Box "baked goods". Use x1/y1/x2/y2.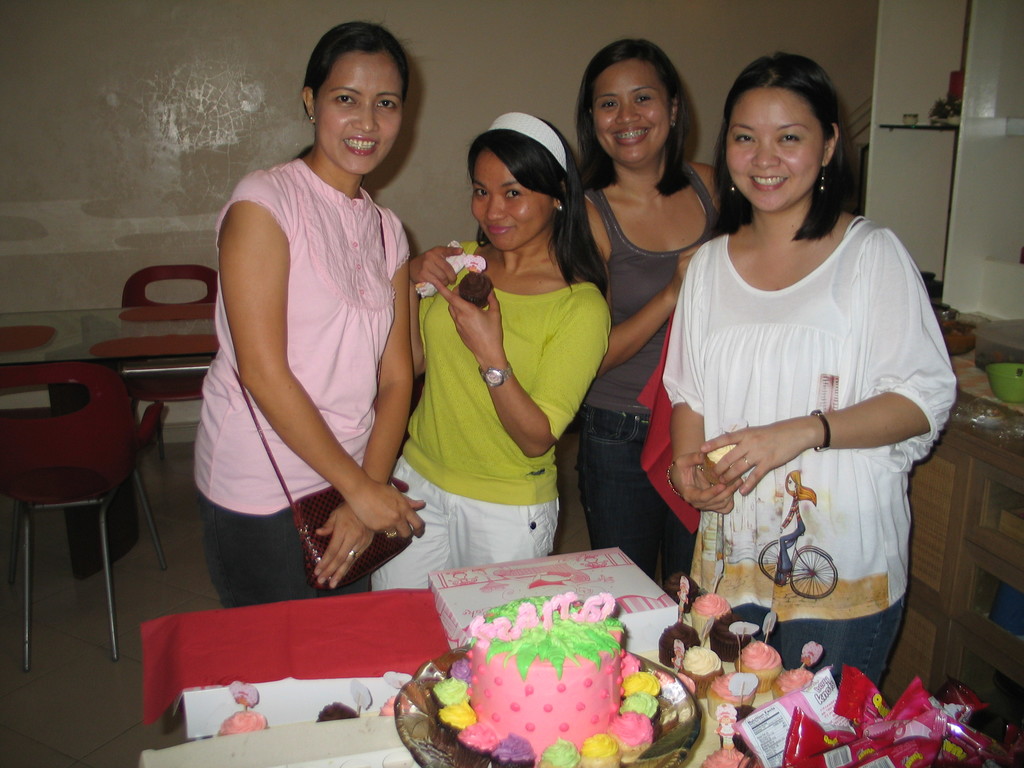
409/579/689/767.
